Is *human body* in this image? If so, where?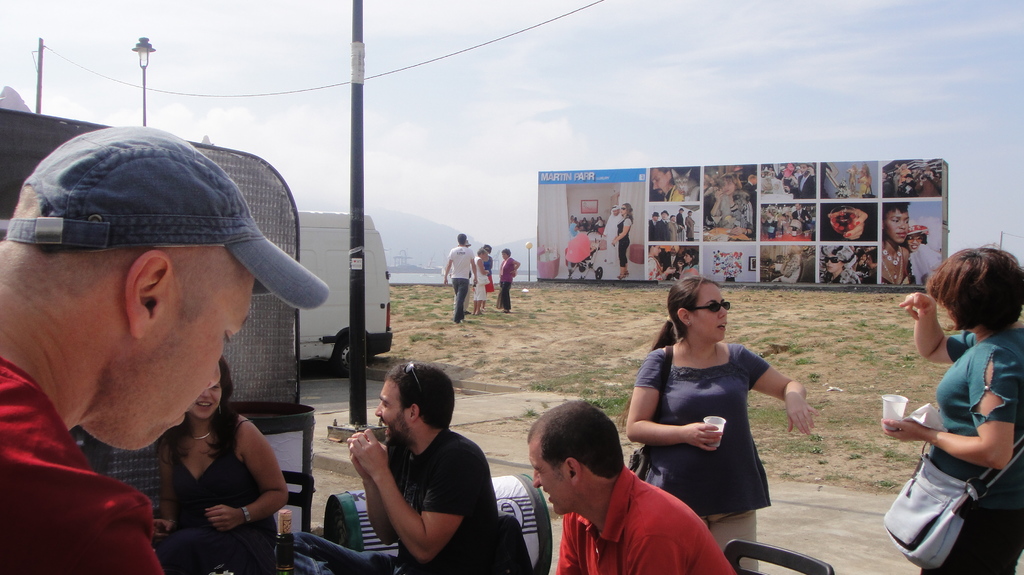
Yes, at [555, 470, 736, 574].
